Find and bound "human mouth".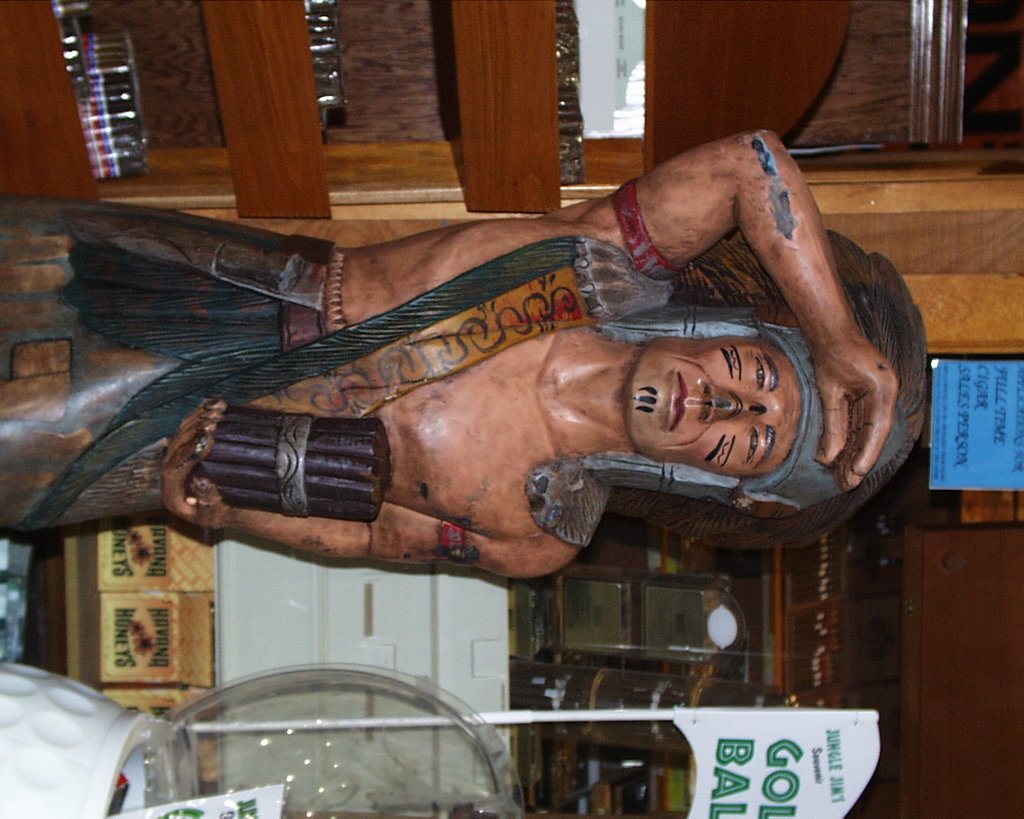
Bound: {"left": 670, "top": 370, "right": 687, "bottom": 427}.
